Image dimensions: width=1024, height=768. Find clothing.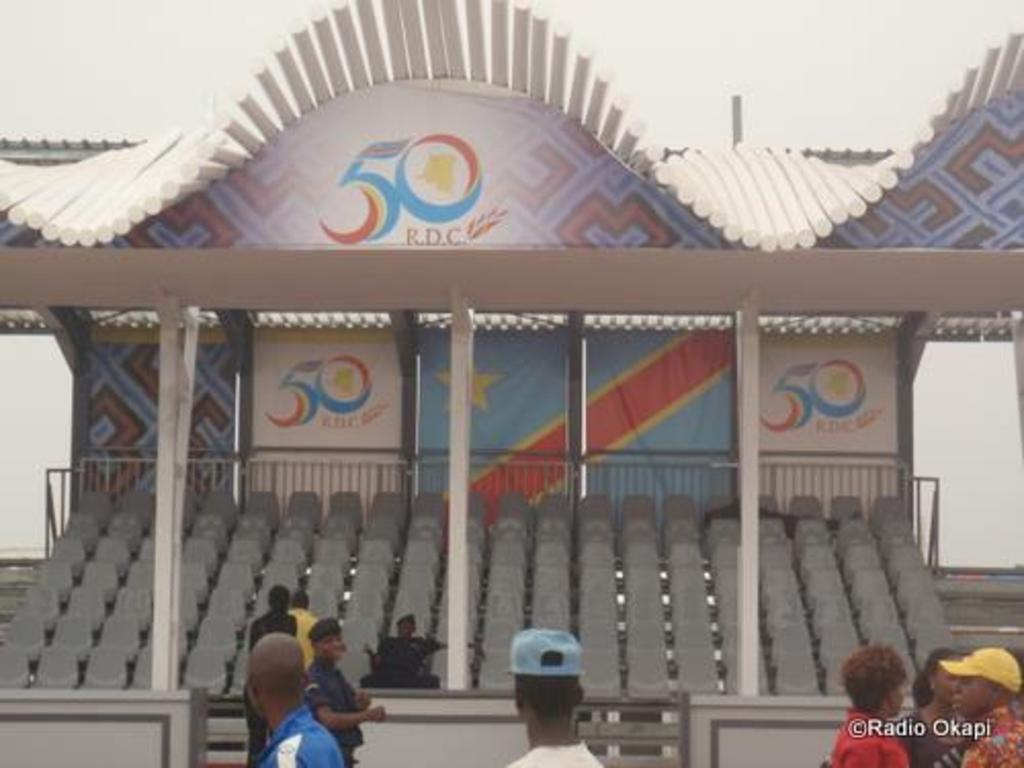
x1=307 y1=657 x2=358 y2=766.
